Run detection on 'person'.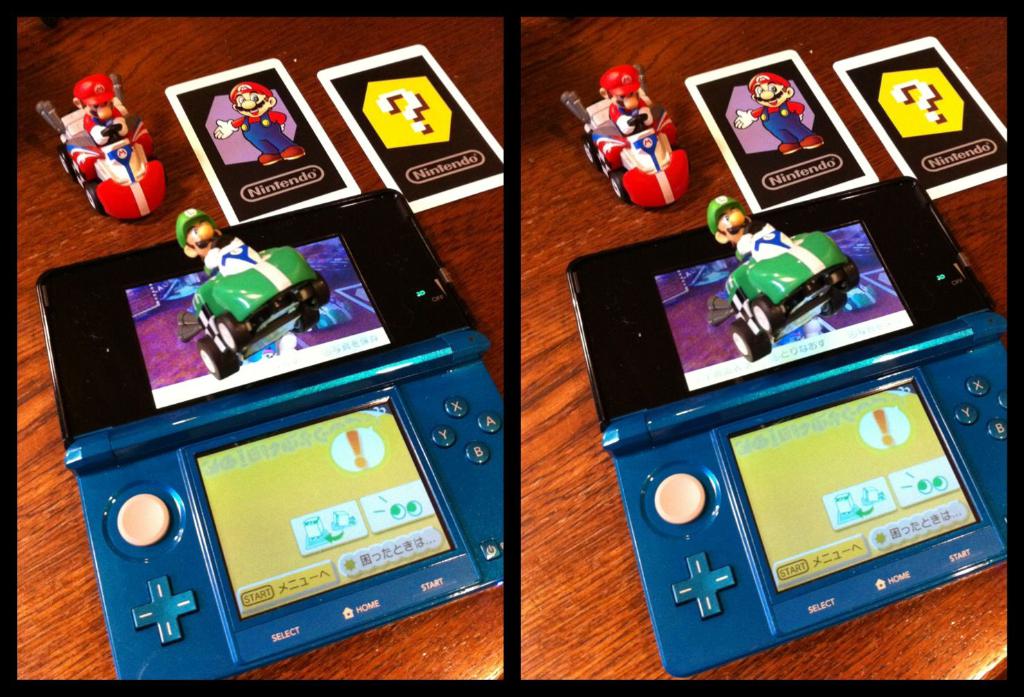
Result: left=596, top=60, right=651, bottom=140.
